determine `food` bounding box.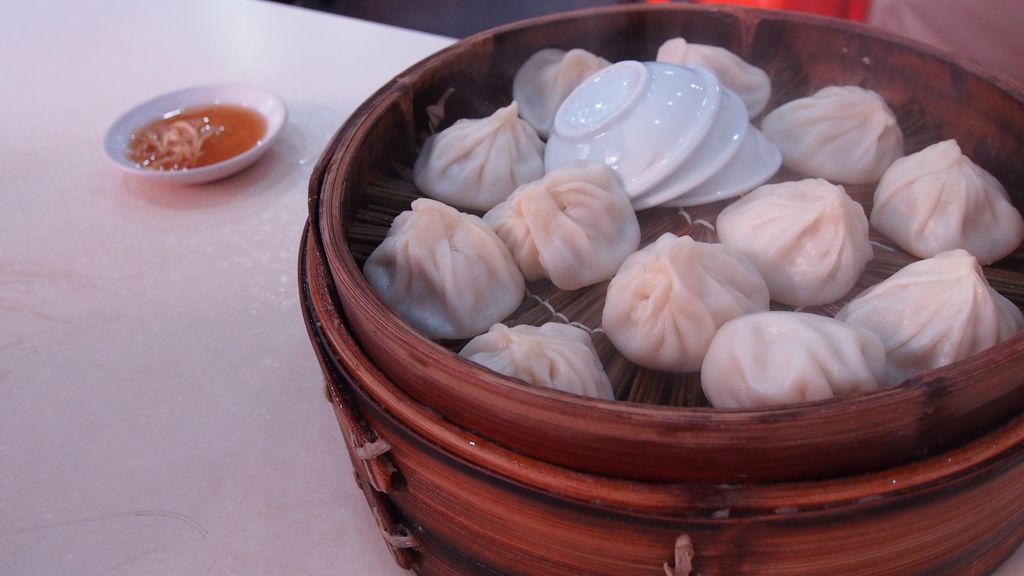
Determined: box(379, 195, 524, 327).
